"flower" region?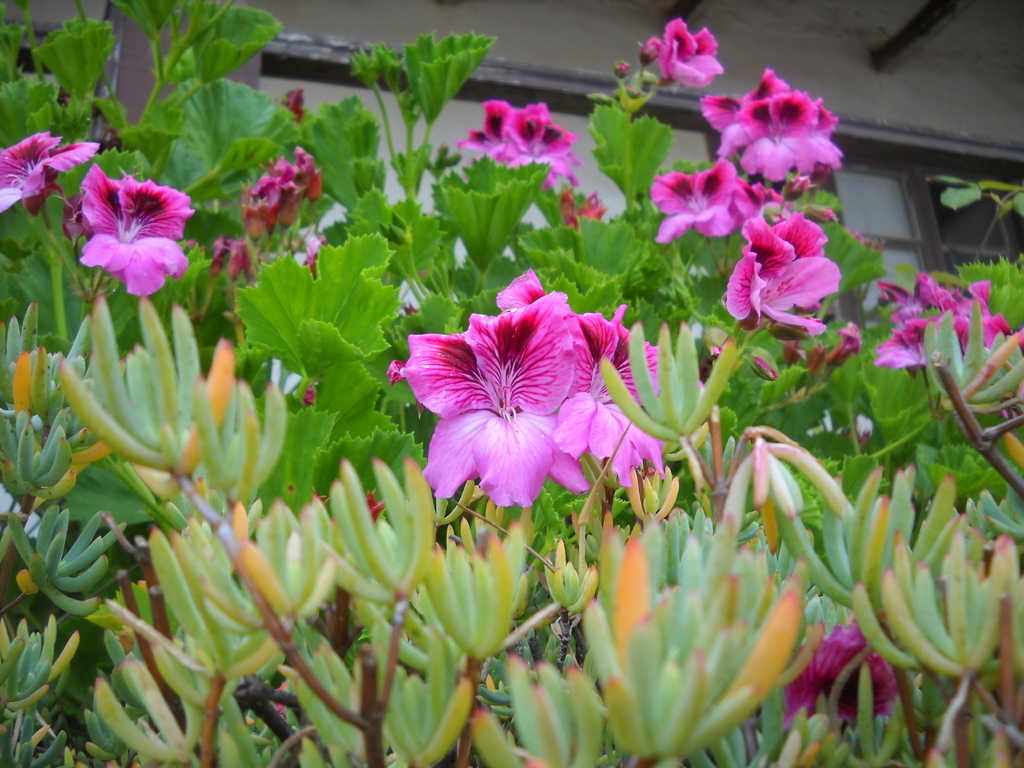
<region>911, 270, 941, 308</region>
